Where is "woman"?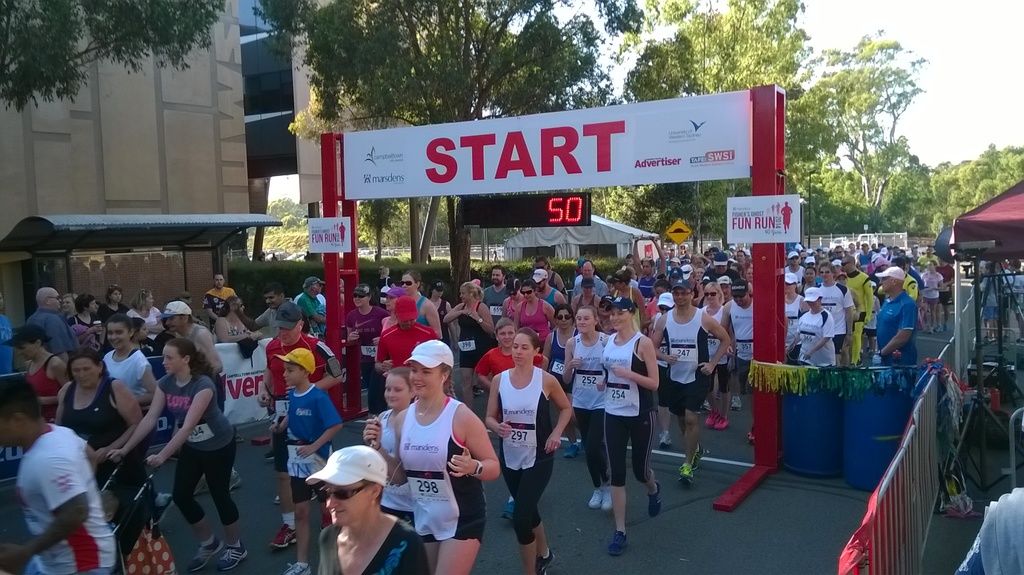
bbox=[780, 271, 810, 361].
